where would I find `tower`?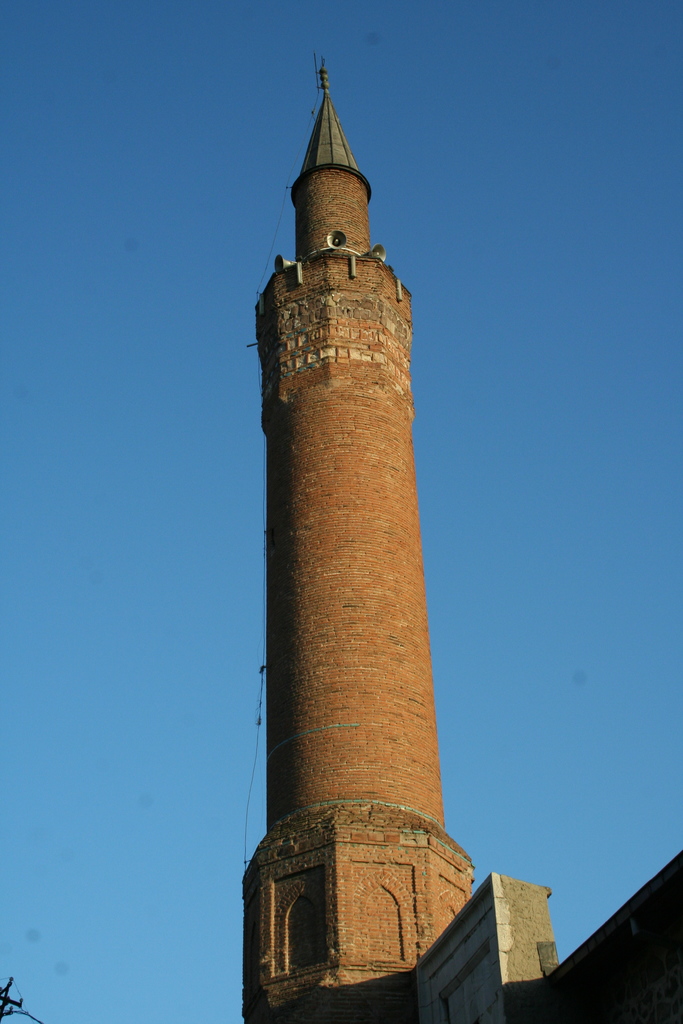
At box(191, 49, 528, 925).
